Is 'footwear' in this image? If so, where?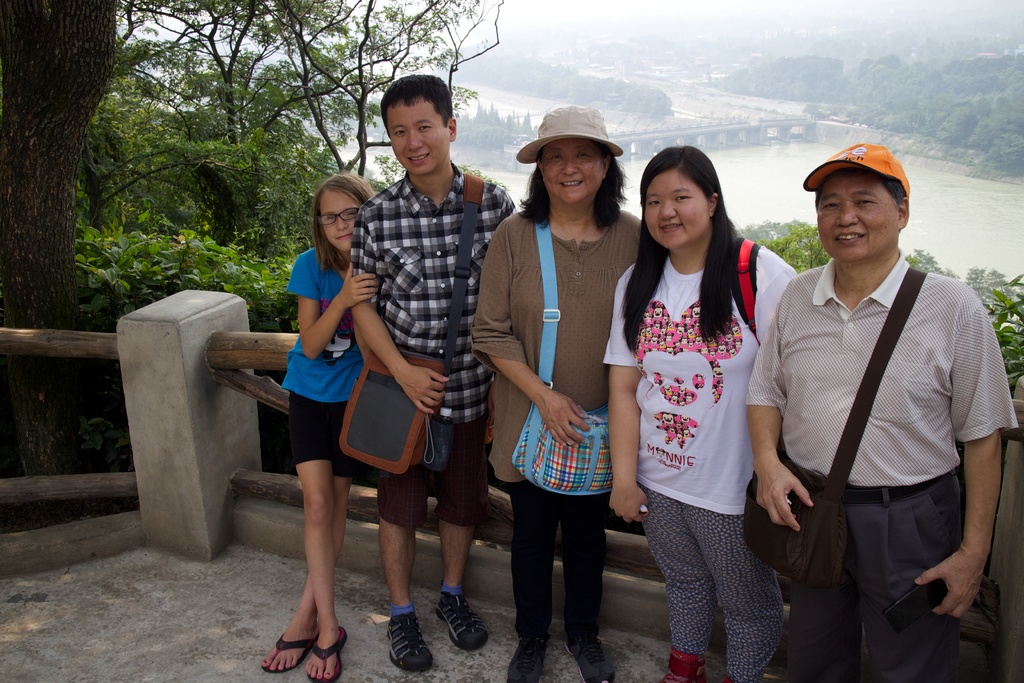
Yes, at Rect(658, 648, 709, 682).
